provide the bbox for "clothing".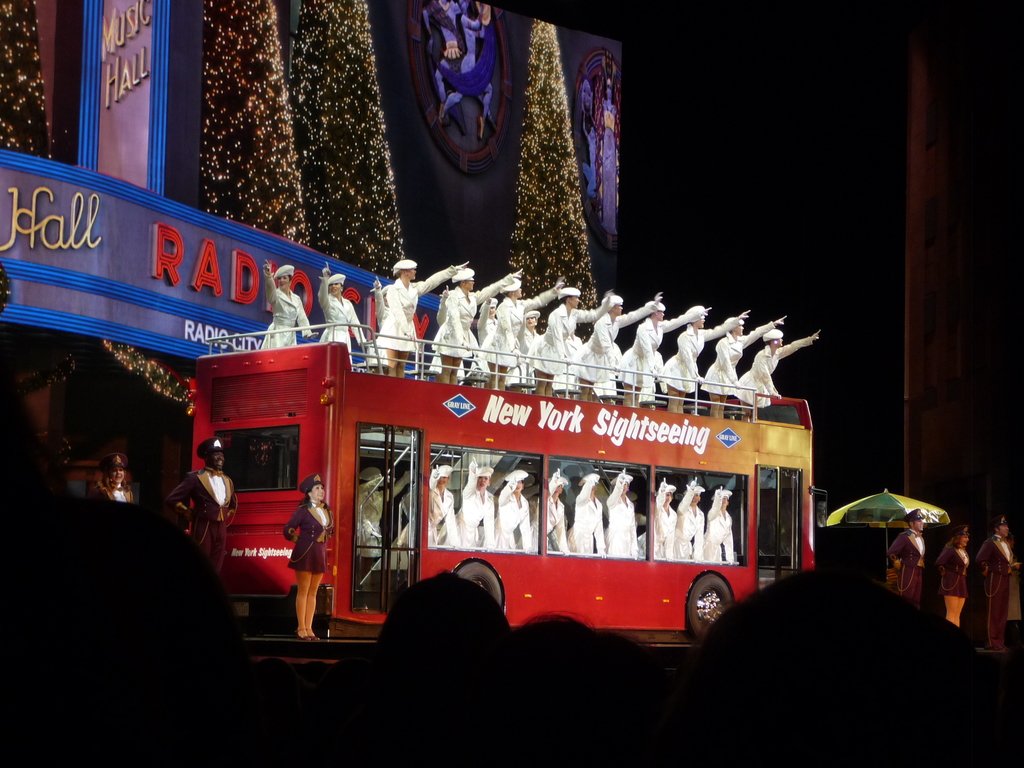
x1=430 y1=273 x2=512 y2=361.
